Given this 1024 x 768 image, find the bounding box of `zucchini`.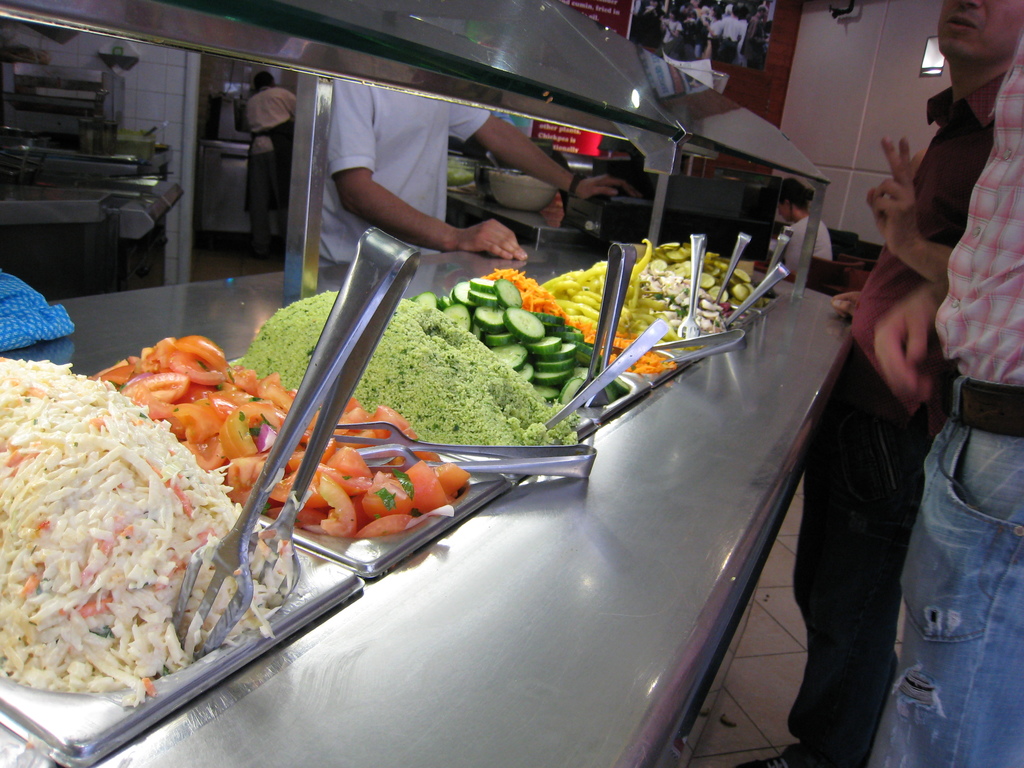
<box>501,305,549,343</box>.
